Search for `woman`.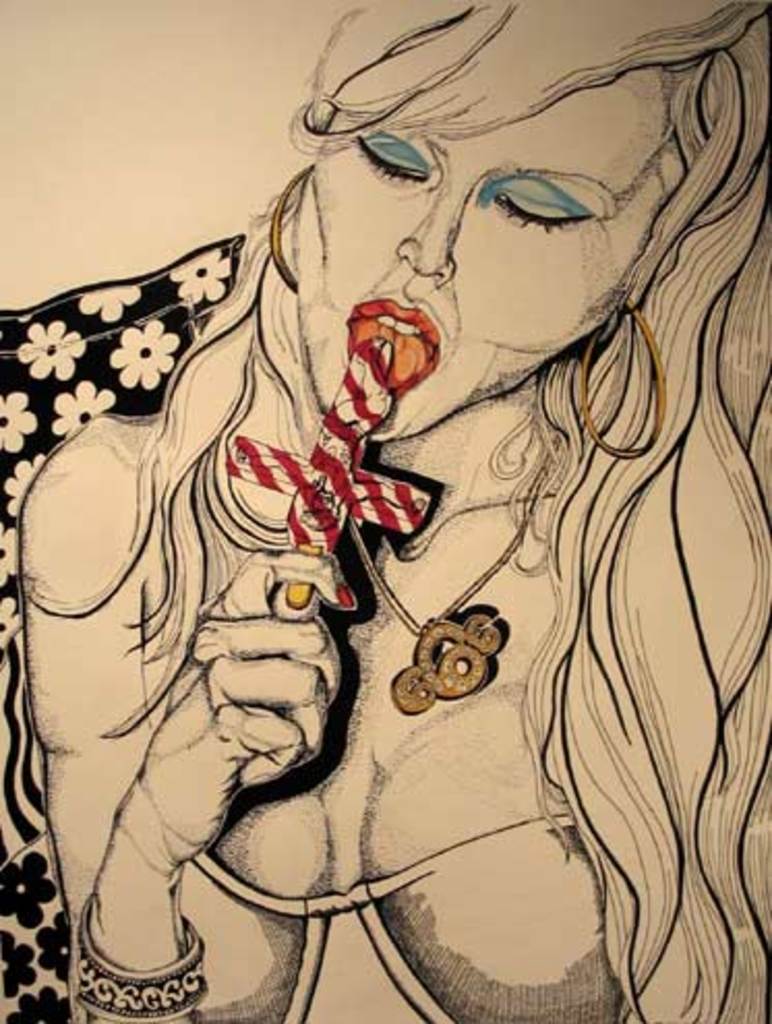
Found at crop(10, 0, 770, 1022).
